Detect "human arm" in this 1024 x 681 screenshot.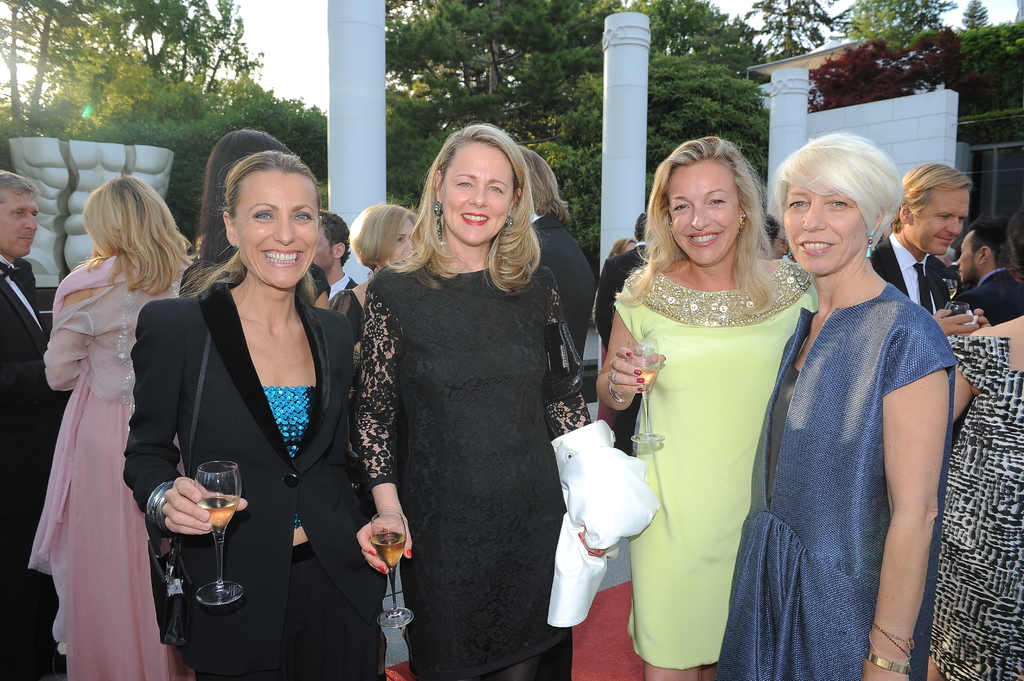
Detection: 127 305 211 540.
